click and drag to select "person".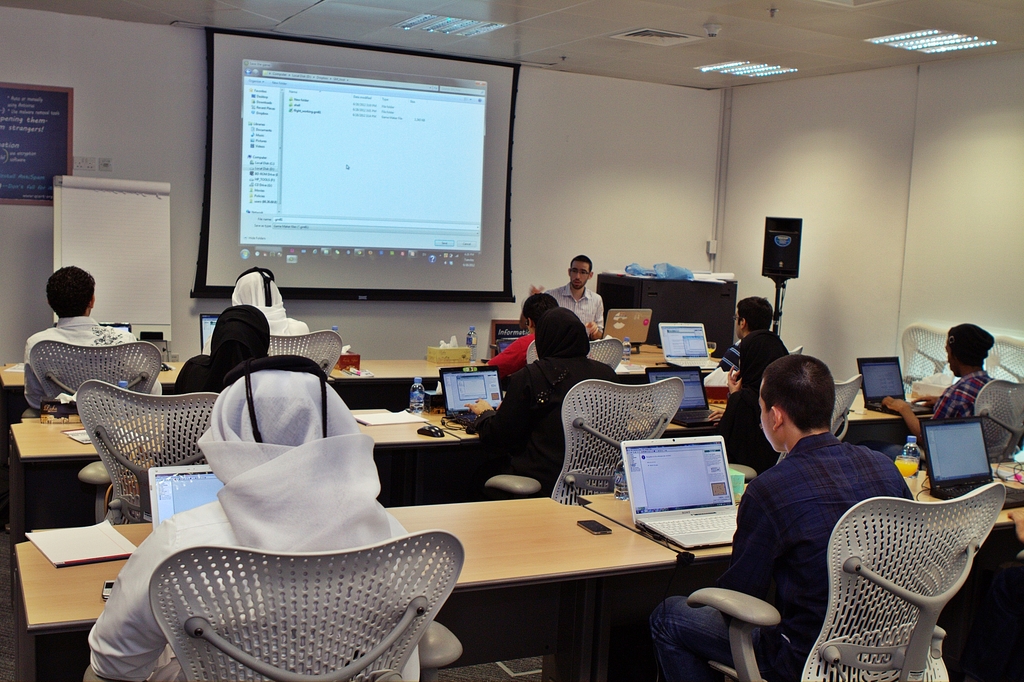
Selection: region(716, 293, 776, 372).
